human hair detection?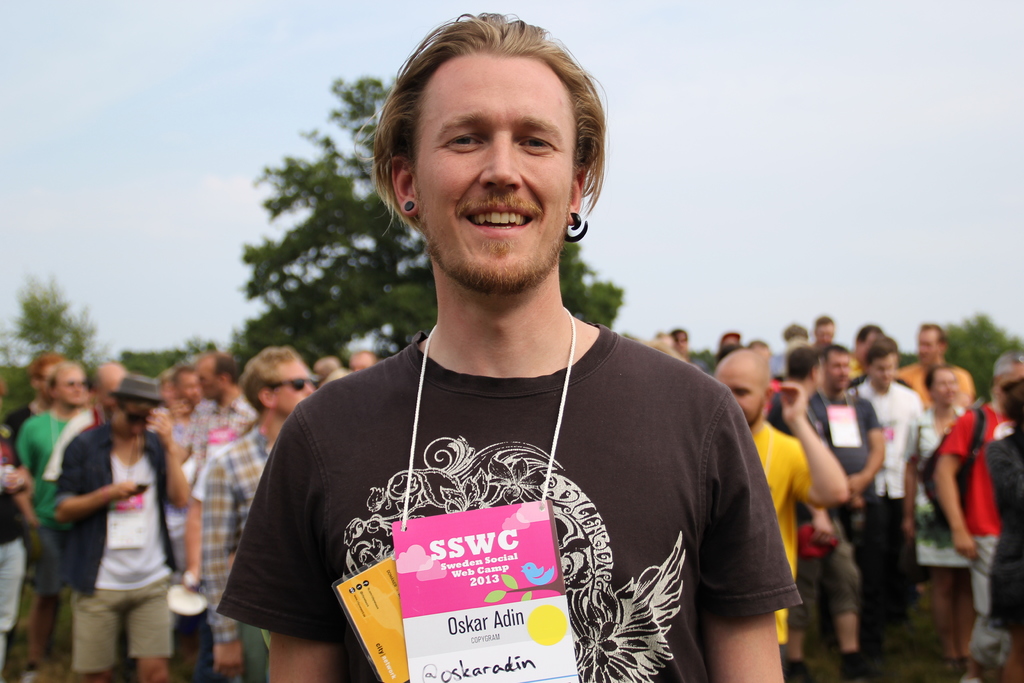
(867, 336, 899, 368)
